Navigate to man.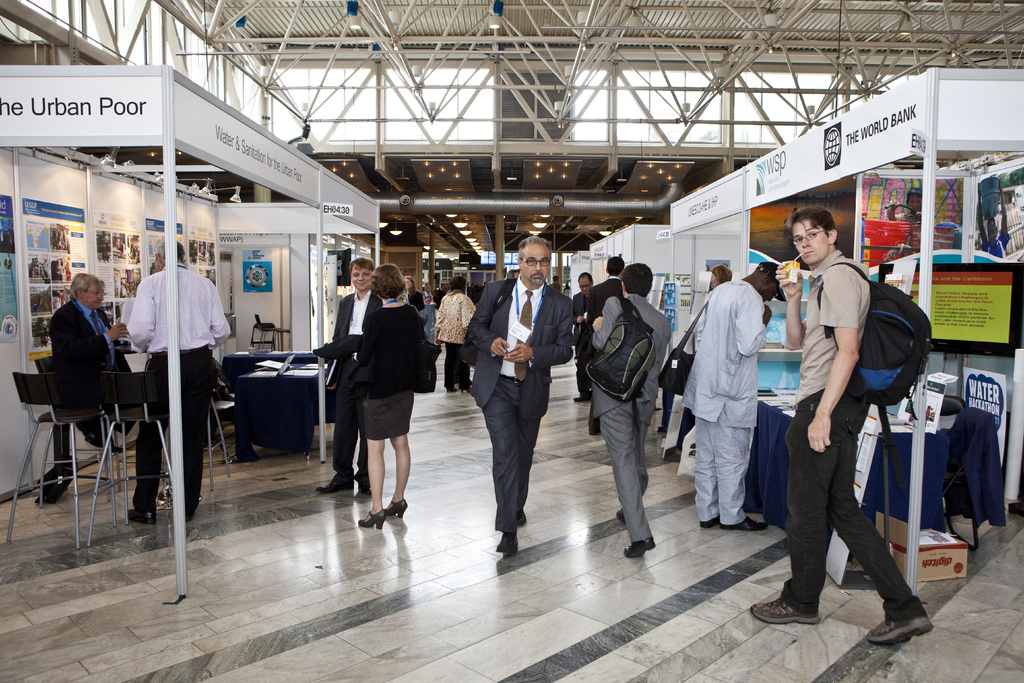
Navigation target: pyautogui.locateOnScreen(577, 245, 673, 555).
